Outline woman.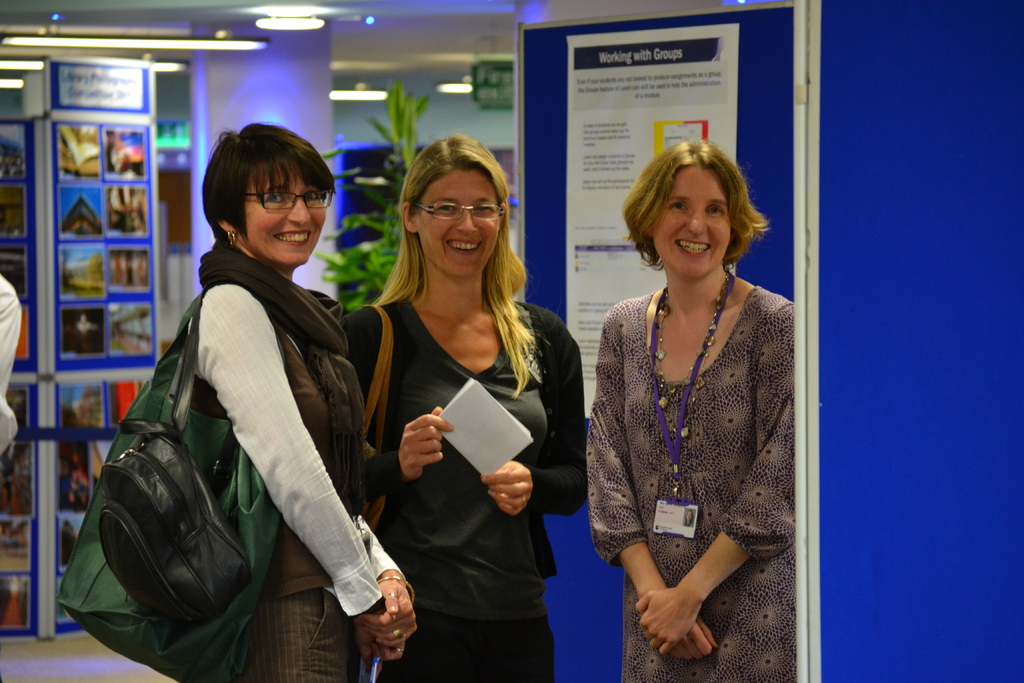
Outline: <region>184, 119, 419, 682</region>.
